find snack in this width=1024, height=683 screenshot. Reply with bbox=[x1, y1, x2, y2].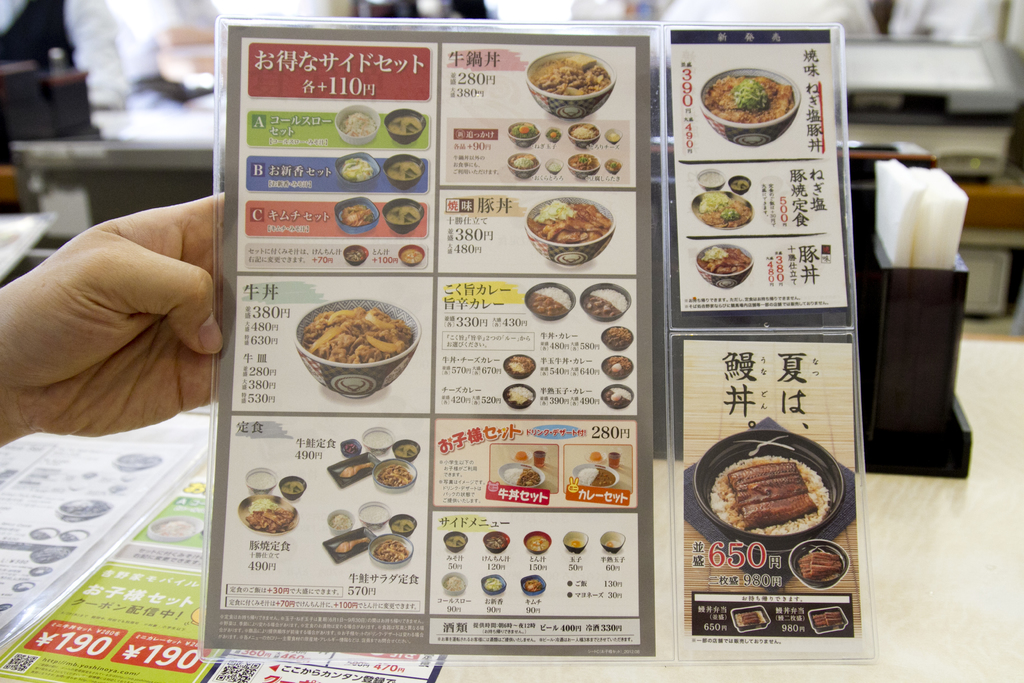
bbox=[323, 527, 362, 561].
